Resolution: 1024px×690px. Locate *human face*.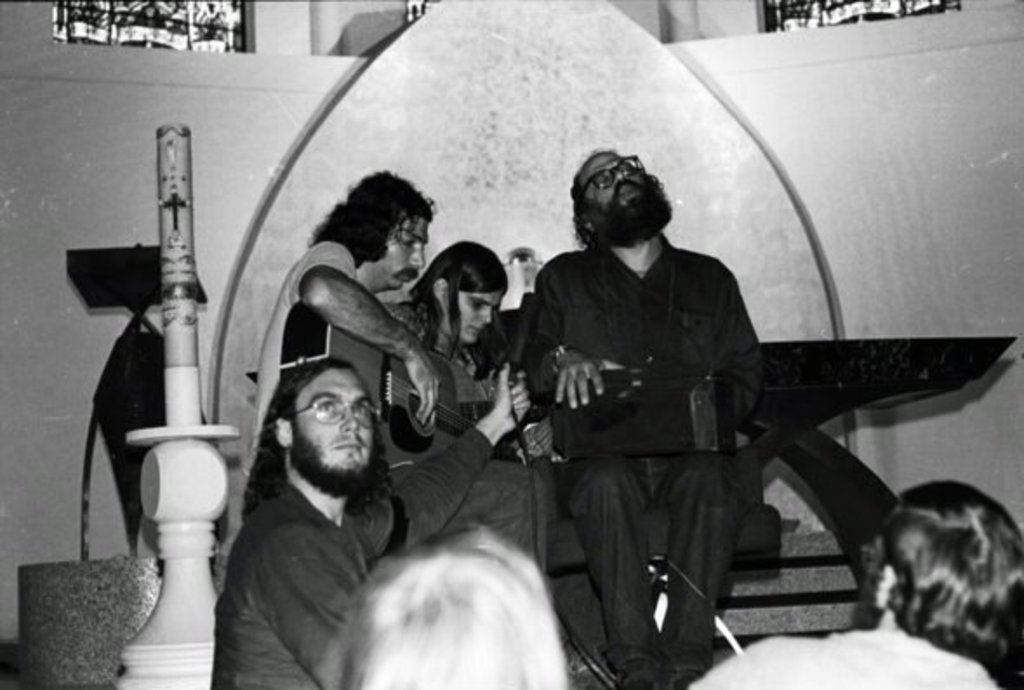
<region>294, 367, 374, 474</region>.
